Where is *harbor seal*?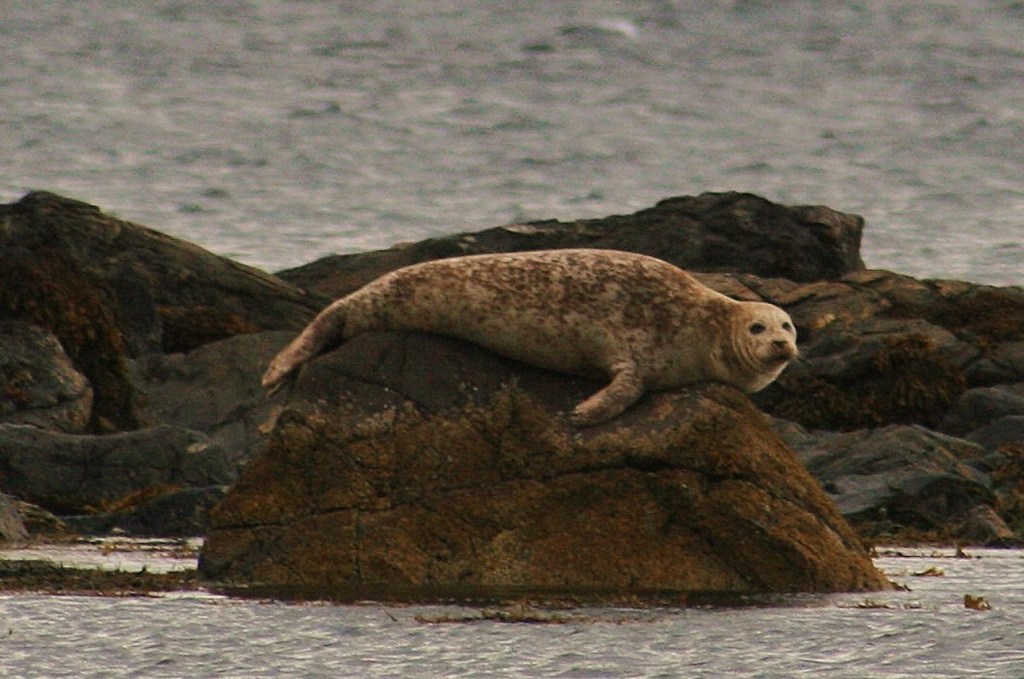
(left=282, top=246, right=827, bottom=442).
